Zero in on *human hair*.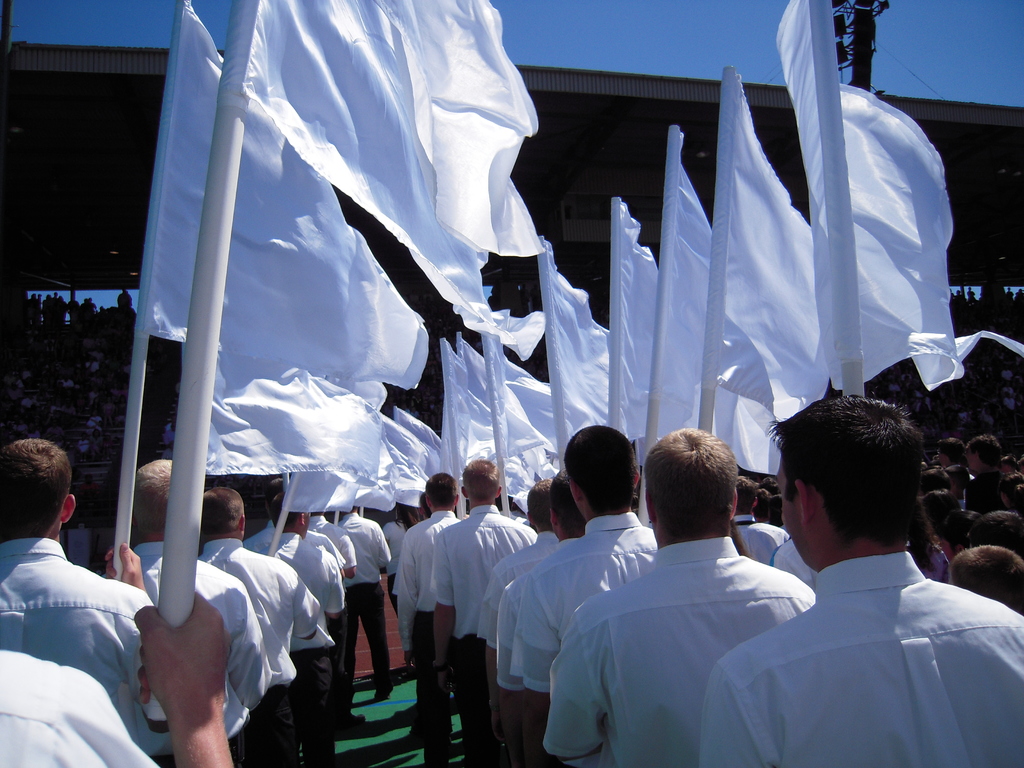
Zeroed in: box(461, 456, 501, 502).
